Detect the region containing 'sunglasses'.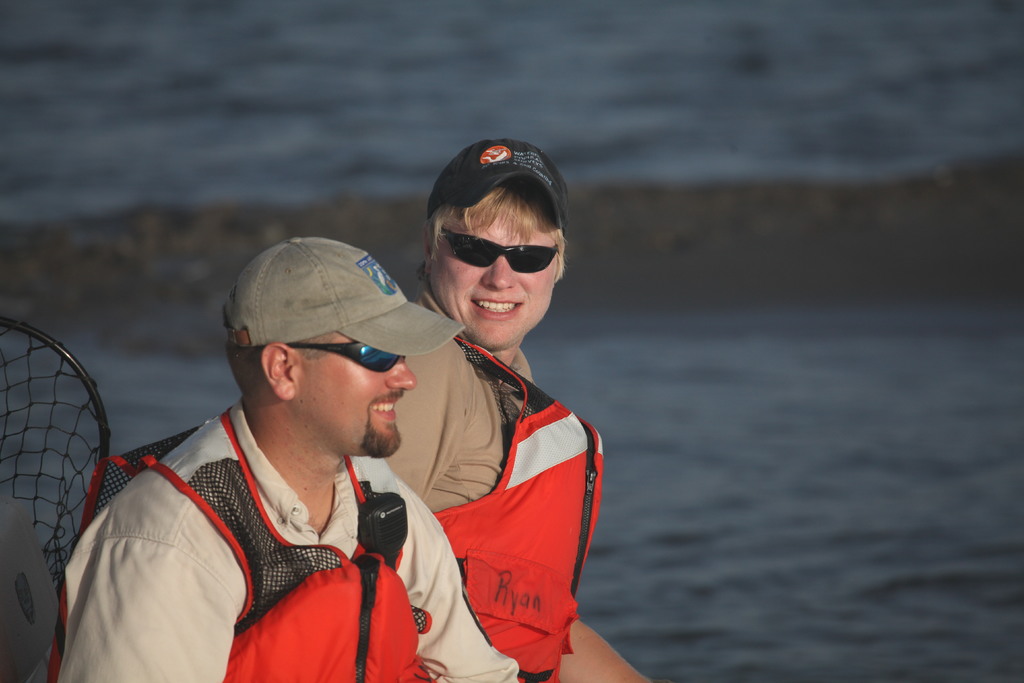
(x1=440, y1=217, x2=563, y2=276).
